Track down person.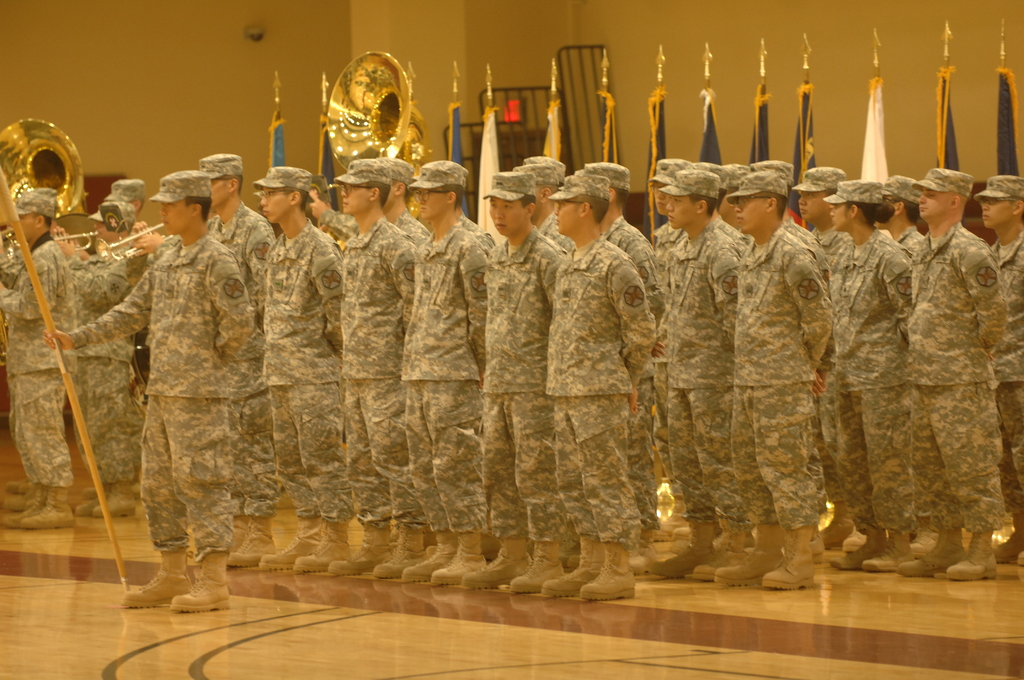
Tracked to 328:155:432:579.
